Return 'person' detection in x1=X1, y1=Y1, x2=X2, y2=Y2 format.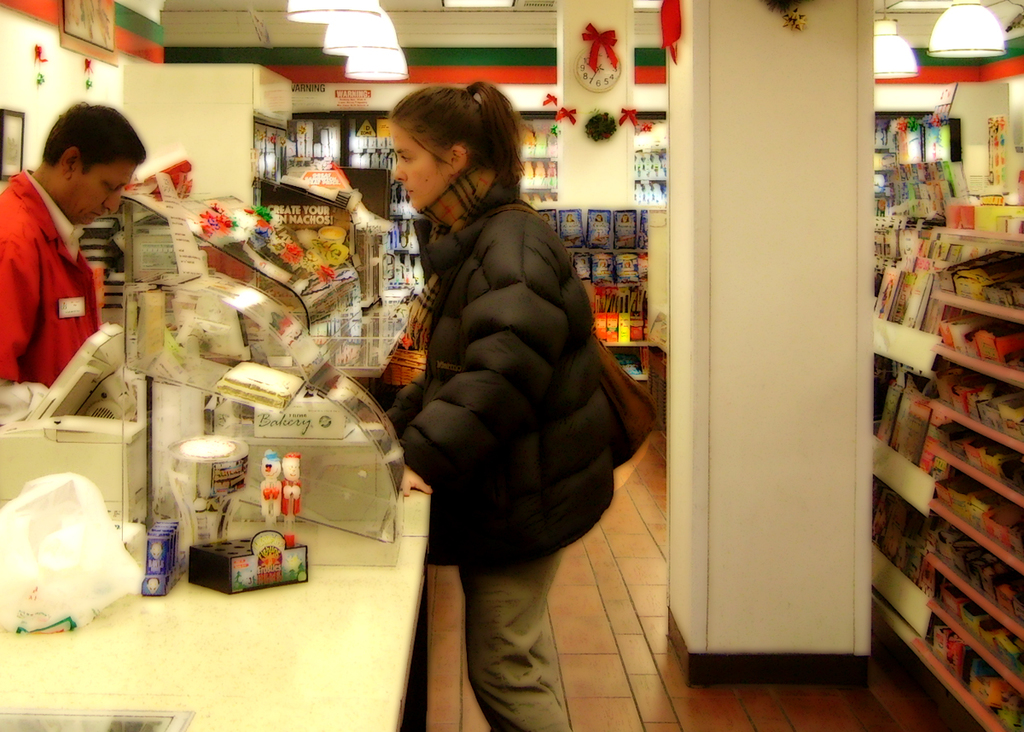
x1=366, y1=82, x2=615, y2=731.
